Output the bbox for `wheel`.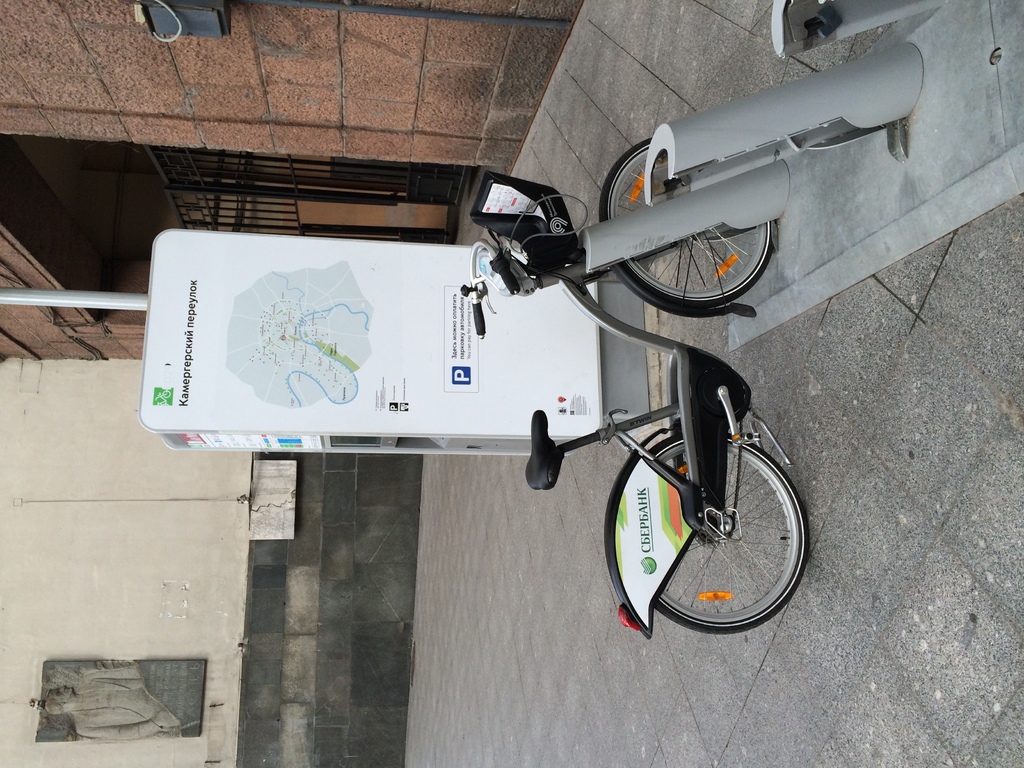
select_region(597, 405, 804, 636).
